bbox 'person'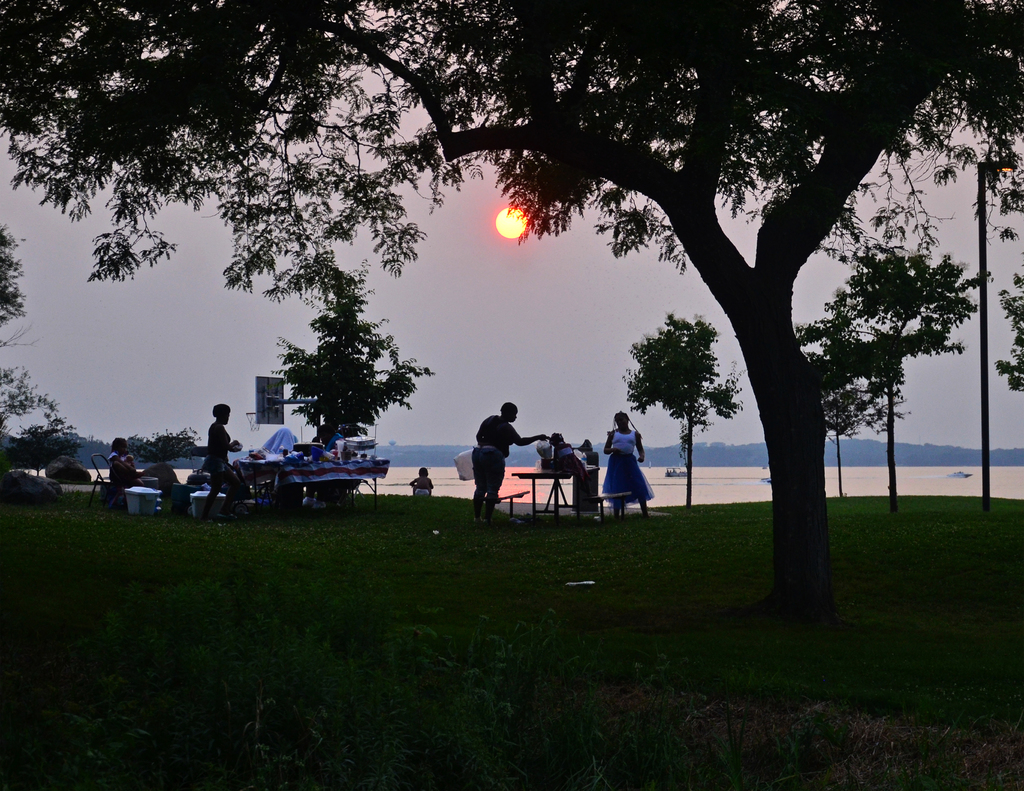
(left=201, top=406, right=243, bottom=520)
